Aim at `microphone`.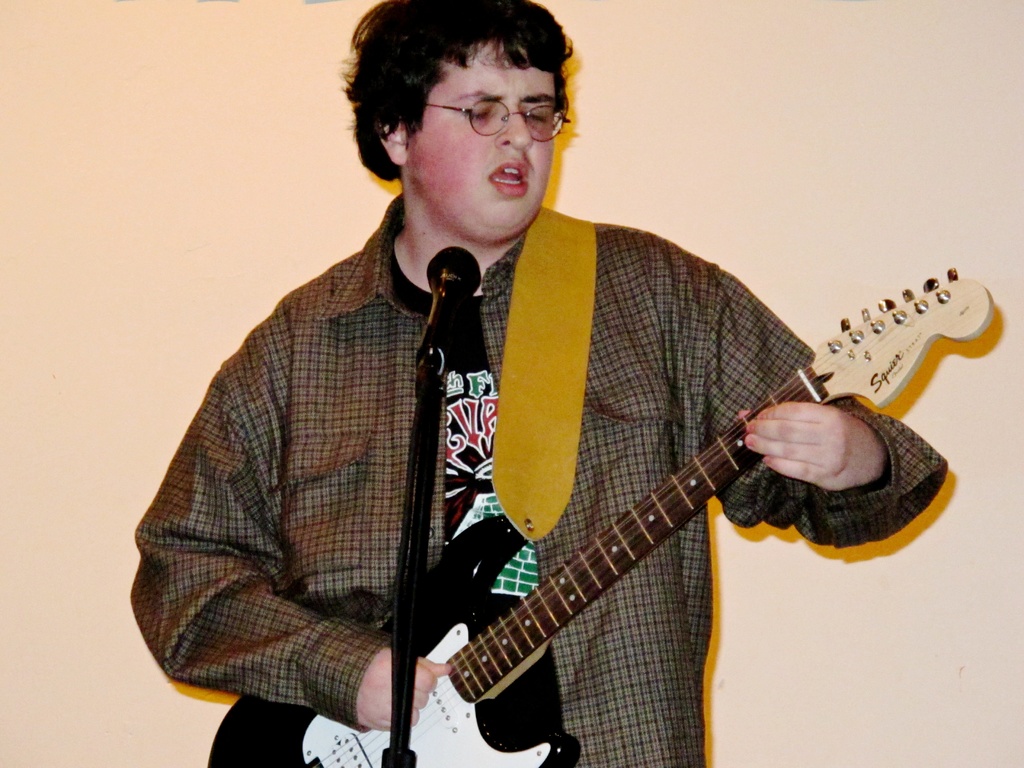
Aimed at detection(412, 241, 483, 381).
